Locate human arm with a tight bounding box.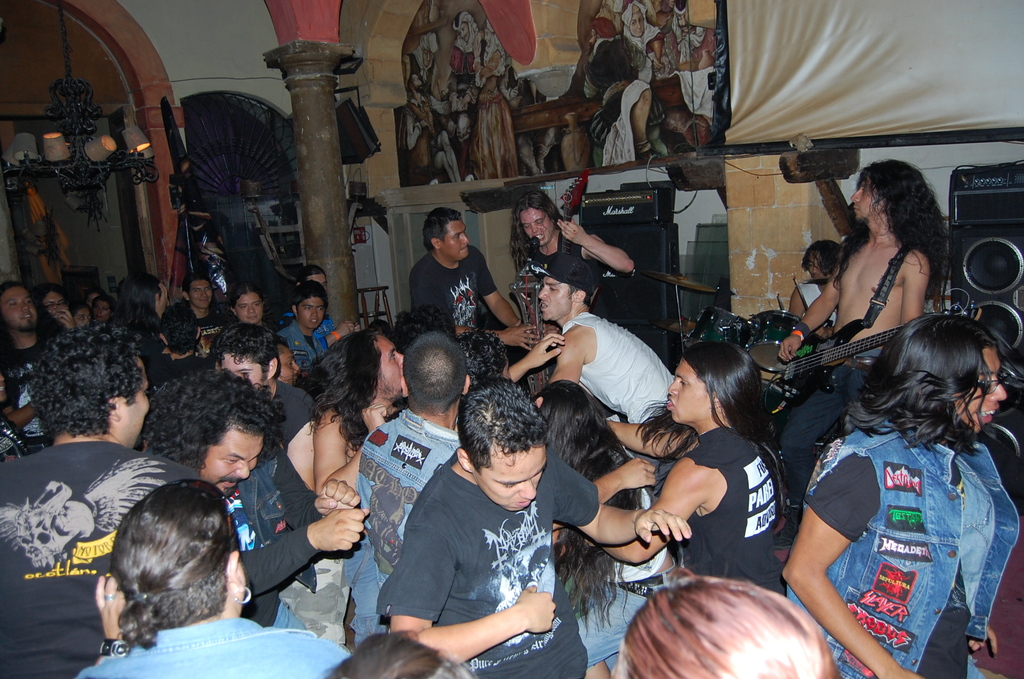
[left=0, top=373, right=32, bottom=430].
